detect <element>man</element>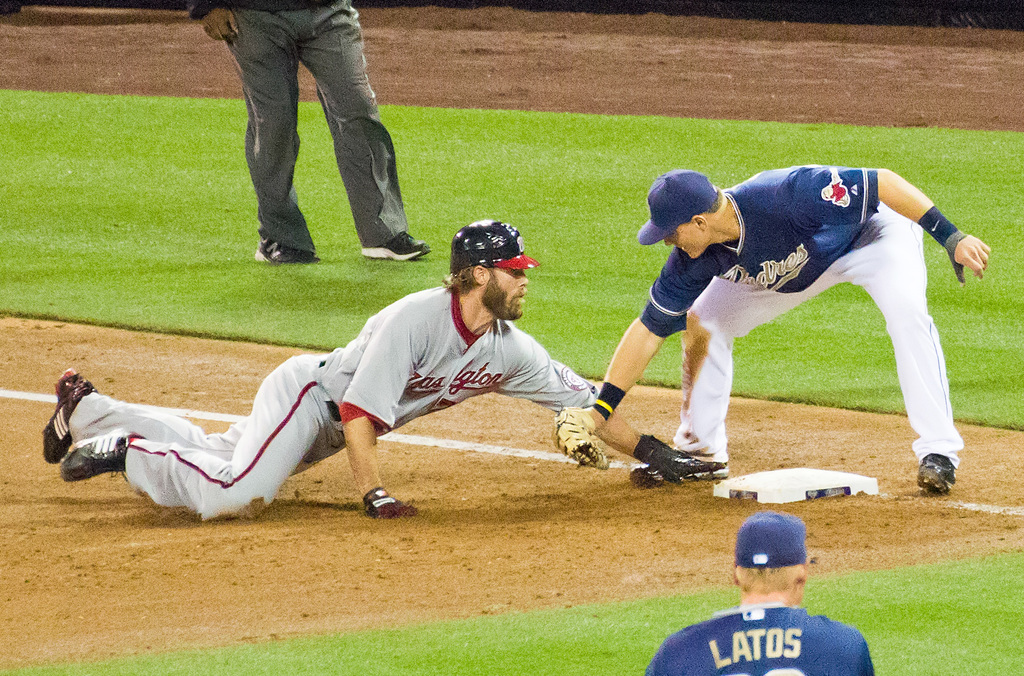
box(40, 220, 726, 520)
